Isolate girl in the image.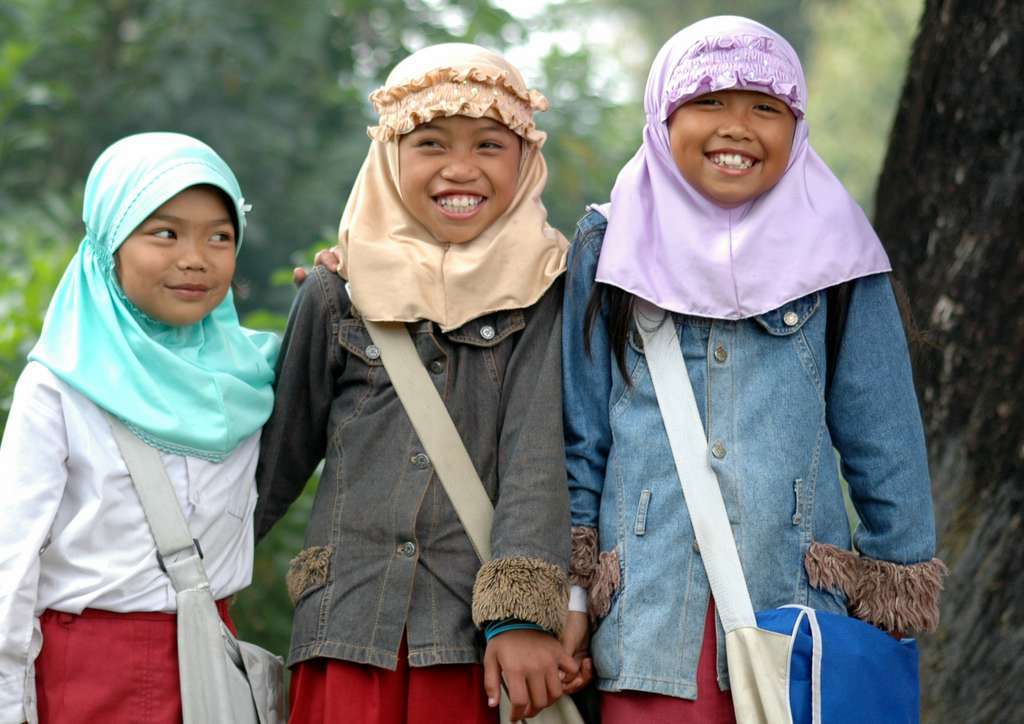
Isolated region: <bbox>559, 16, 950, 723</bbox>.
